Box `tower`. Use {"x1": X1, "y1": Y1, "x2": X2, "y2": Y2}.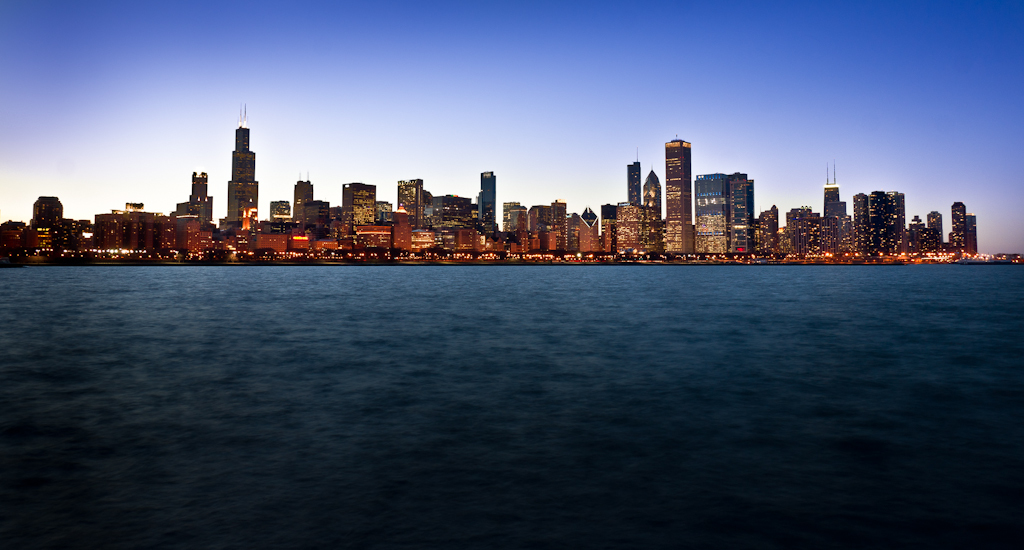
{"x1": 854, "y1": 193, "x2": 868, "y2": 252}.
